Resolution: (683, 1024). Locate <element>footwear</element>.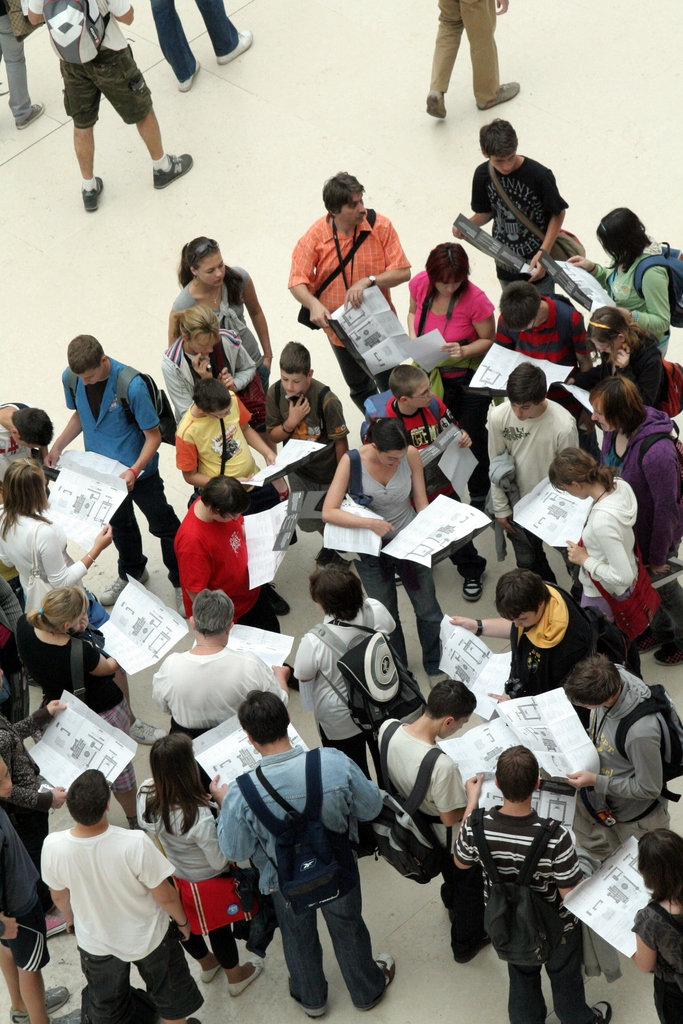
217/29/254/66.
